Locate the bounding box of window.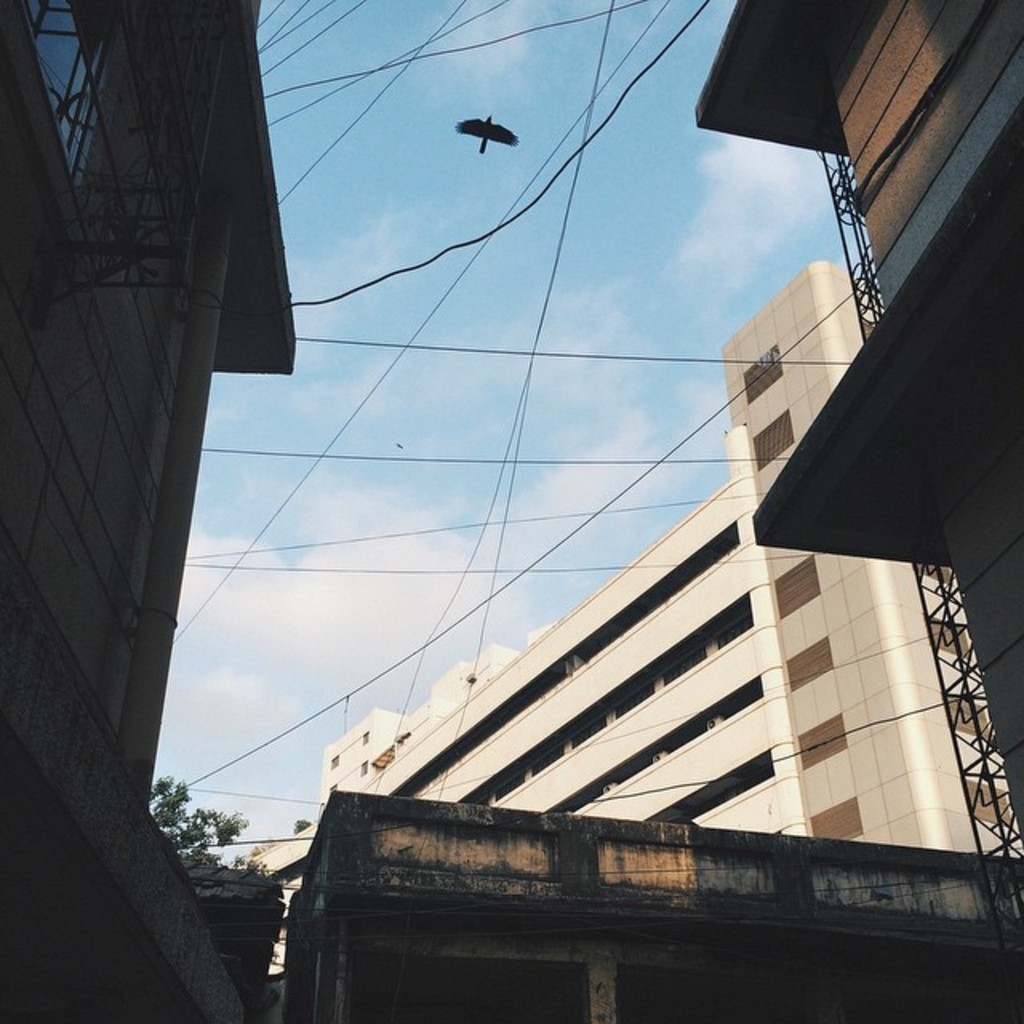
Bounding box: 787:637:834:694.
